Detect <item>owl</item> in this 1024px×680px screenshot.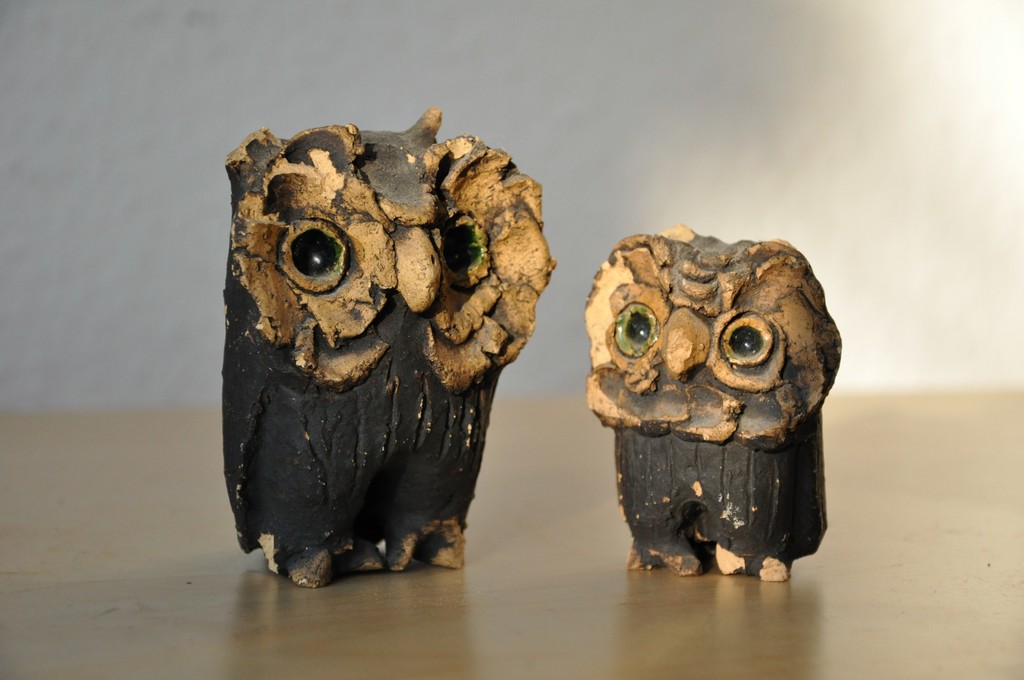
Detection: [218, 113, 556, 560].
